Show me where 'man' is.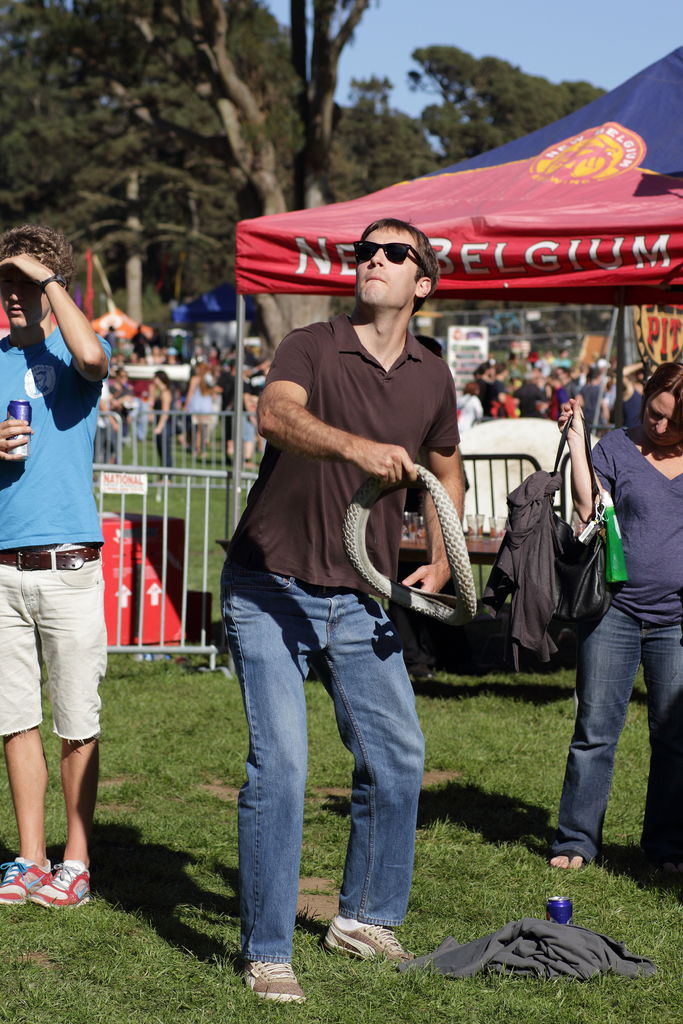
'man' is at region(239, 357, 269, 469).
